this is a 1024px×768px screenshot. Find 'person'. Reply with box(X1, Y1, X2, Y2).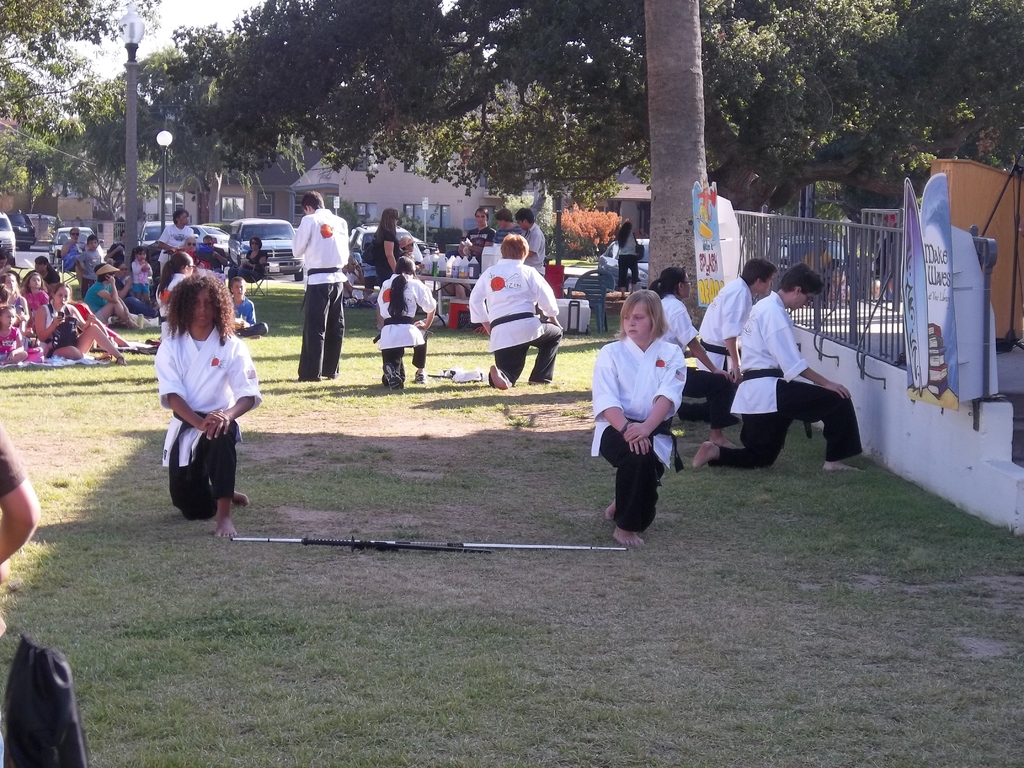
box(697, 261, 872, 474).
